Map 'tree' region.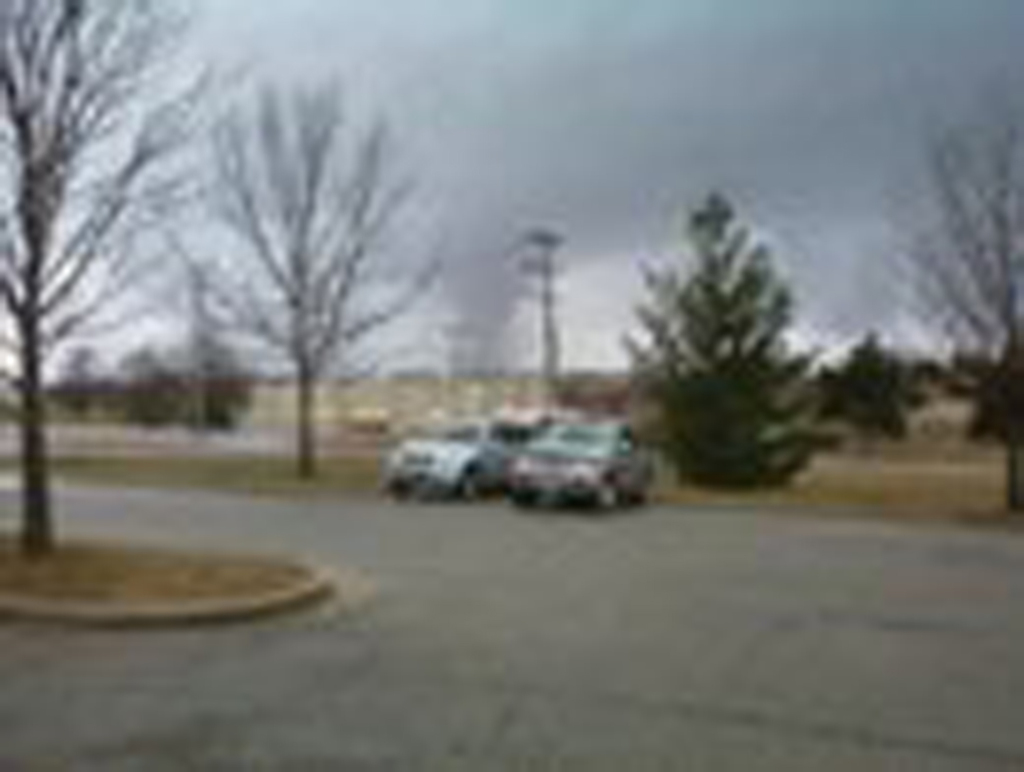
Mapped to pyautogui.locateOnScreen(175, 337, 253, 431).
